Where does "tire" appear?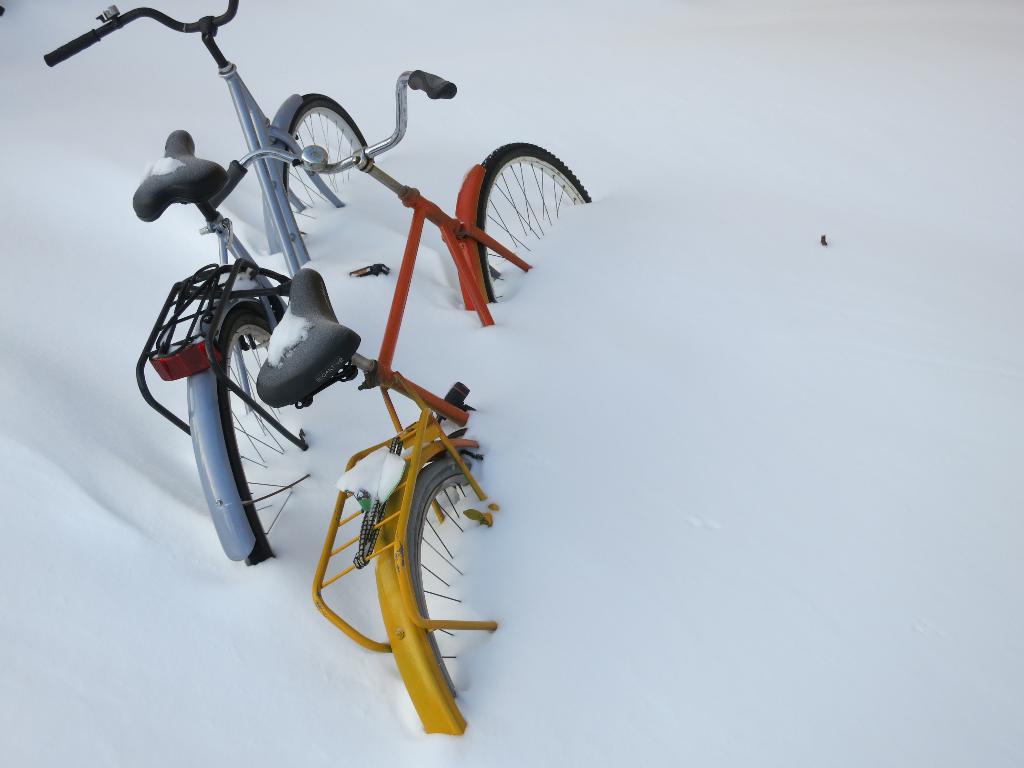
Appears at crop(445, 134, 581, 308).
